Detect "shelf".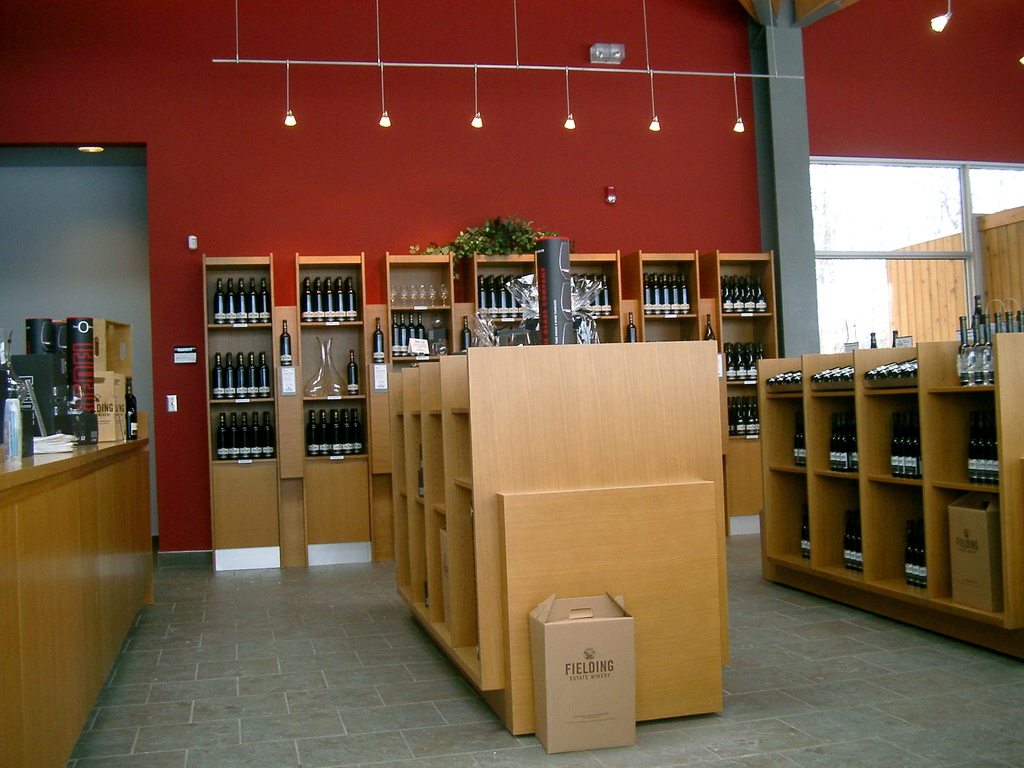
Detected at rect(723, 383, 765, 434).
